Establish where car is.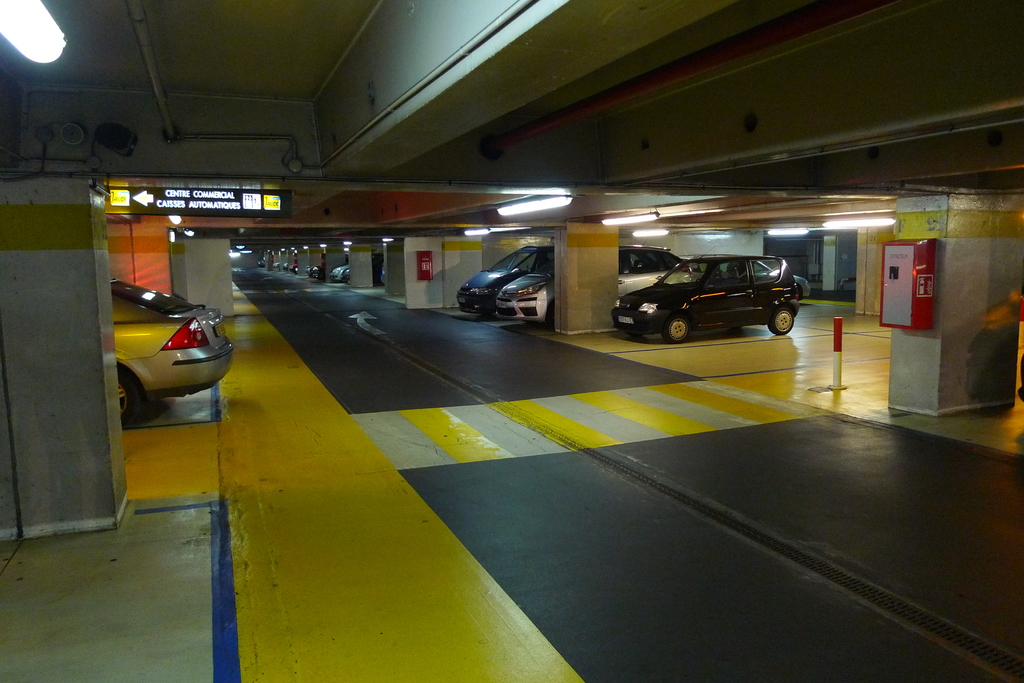
Established at Rect(382, 266, 388, 283).
